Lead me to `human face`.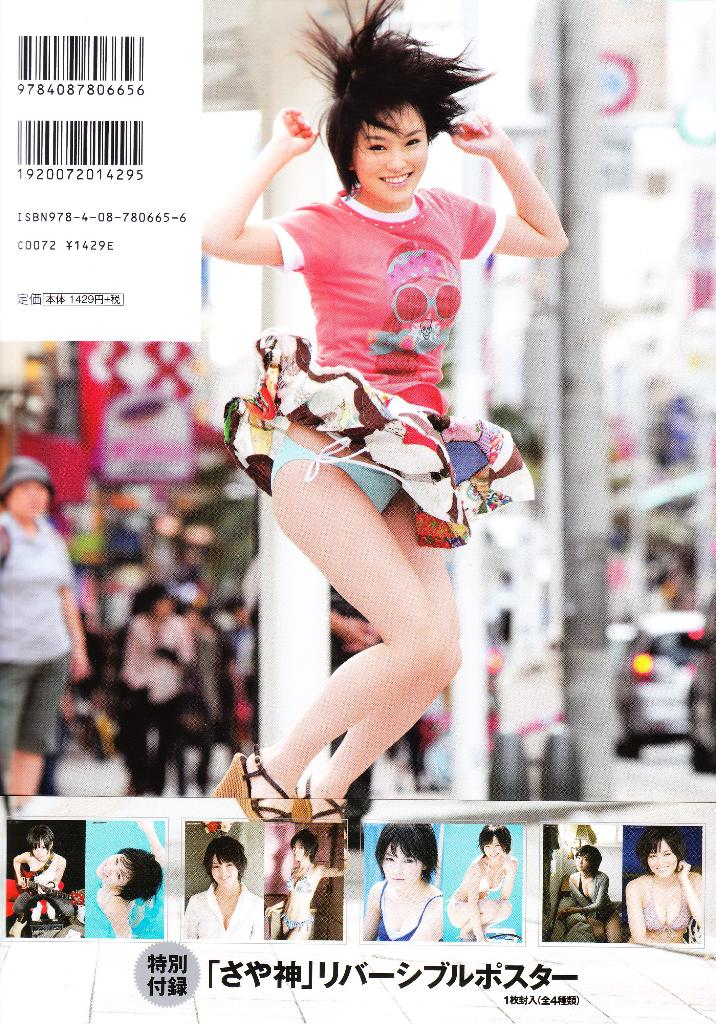
Lead to Rect(34, 840, 49, 861).
